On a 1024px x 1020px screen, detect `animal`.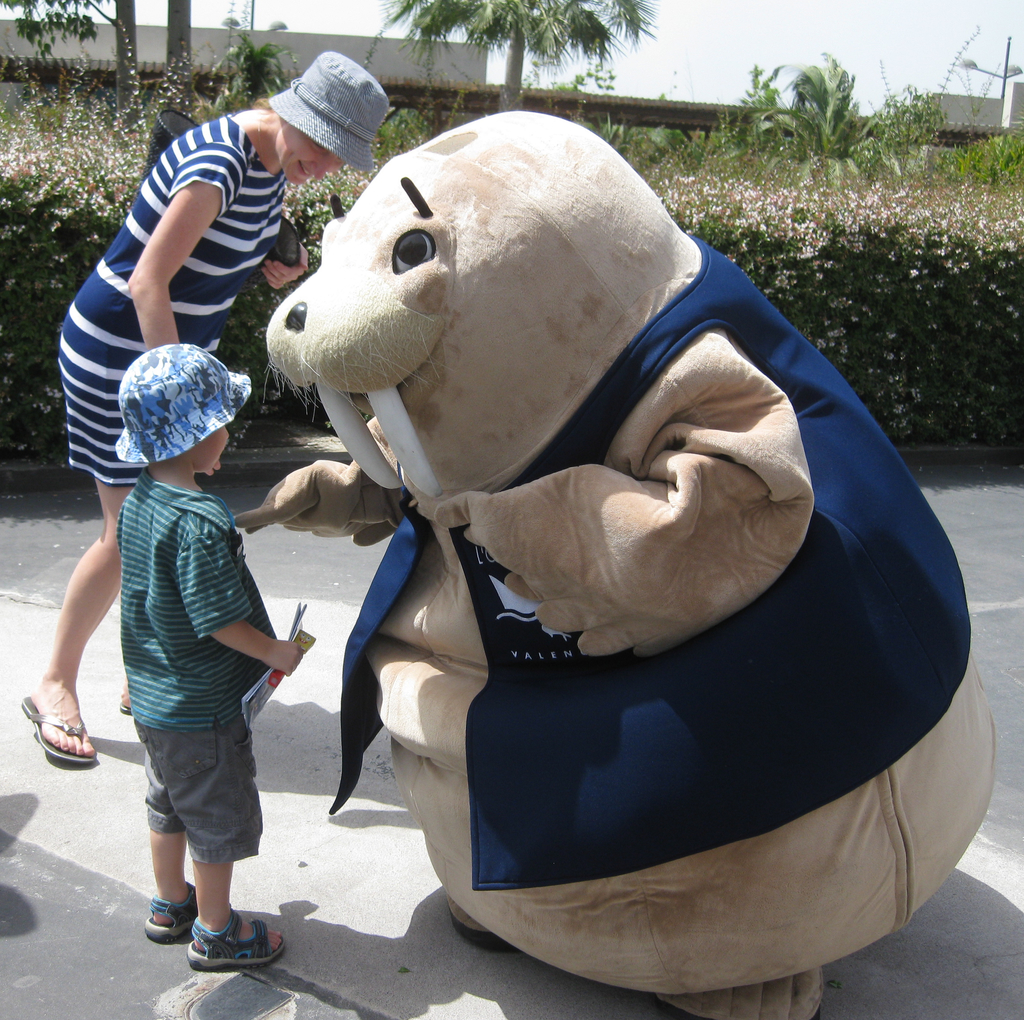
left=235, top=115, right=996, bottom=1019.
